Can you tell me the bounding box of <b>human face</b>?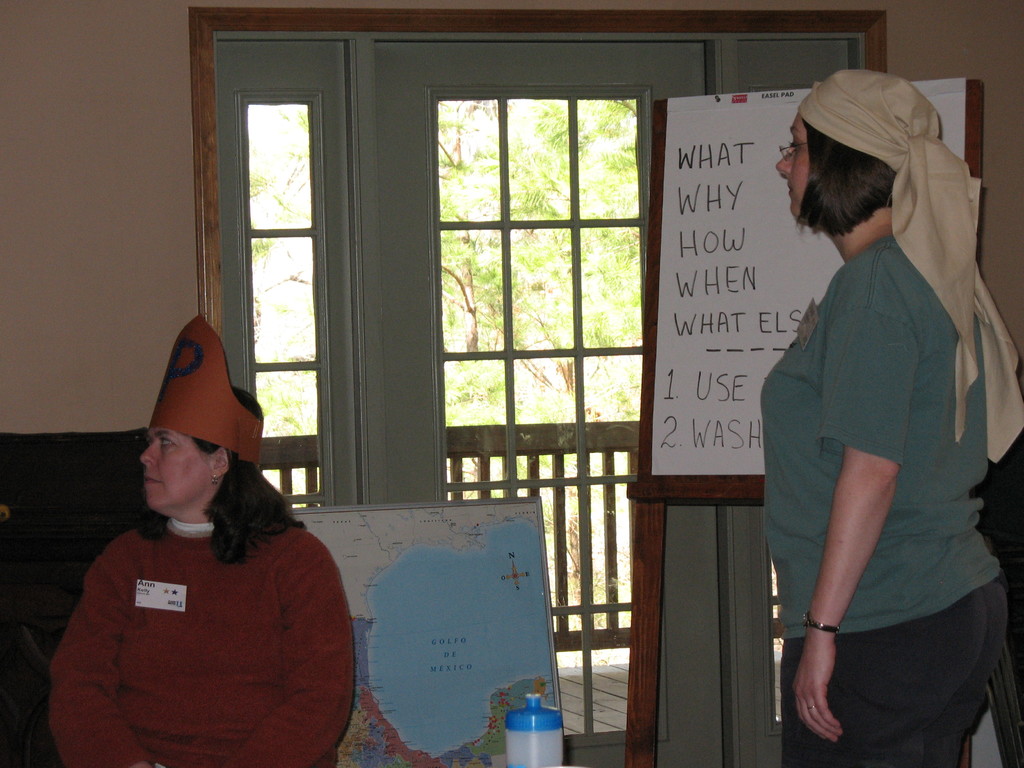
(x1=776, y1=113, x2=810, y2=216).
